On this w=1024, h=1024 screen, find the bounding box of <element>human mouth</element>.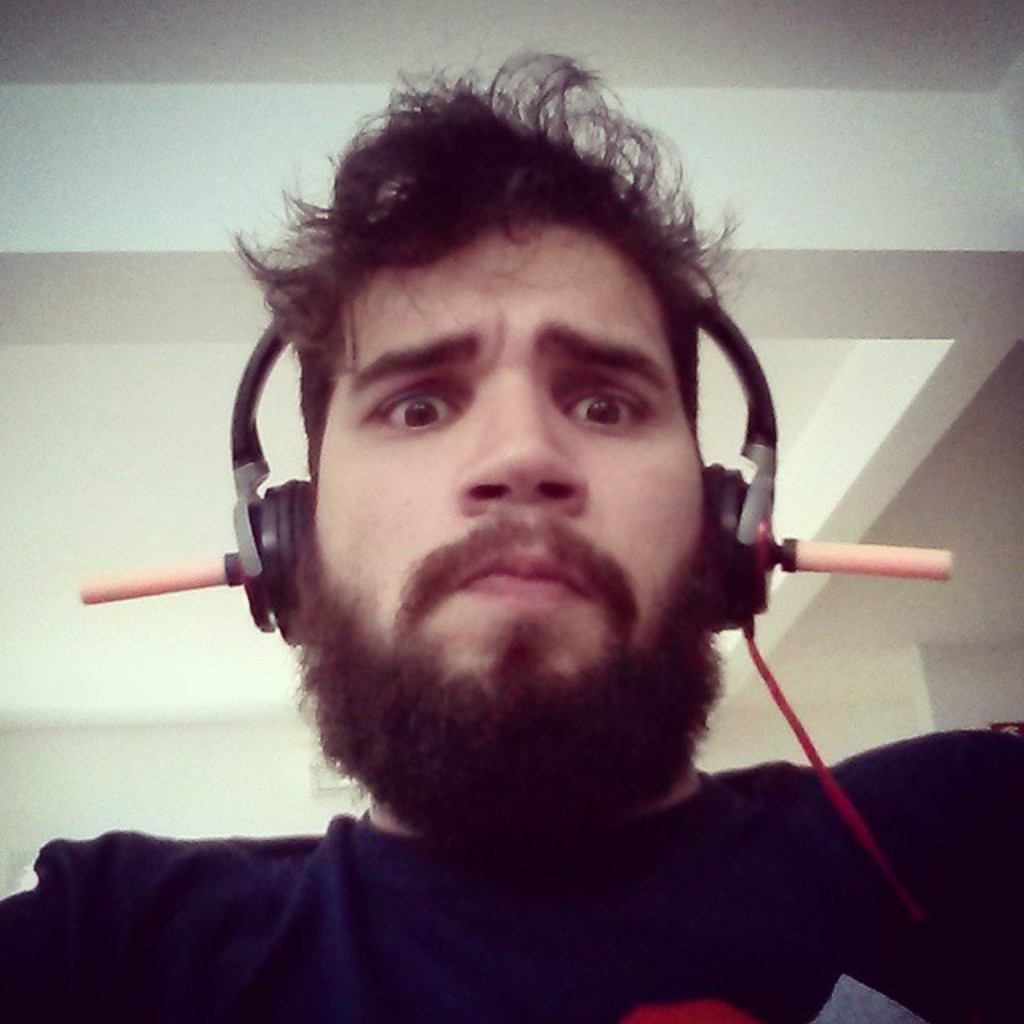
Bounding box: left=454, top=555, right=598, bottom=606.
